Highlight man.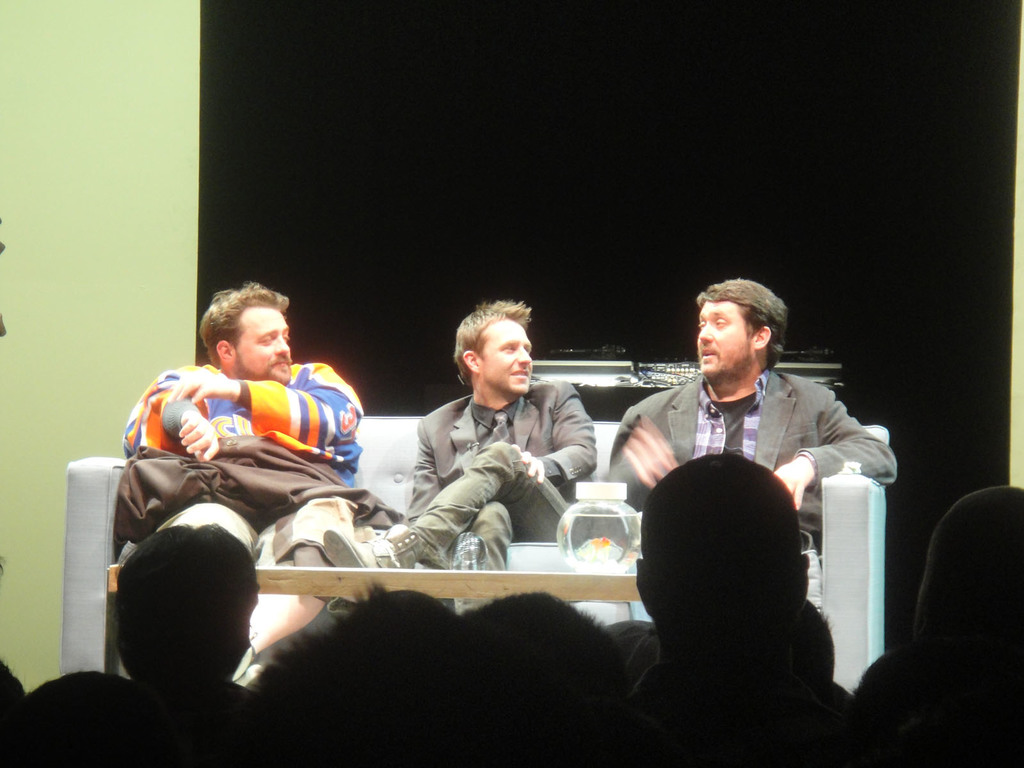
Highlighted region: Rect(641, 291, 881, 596).
